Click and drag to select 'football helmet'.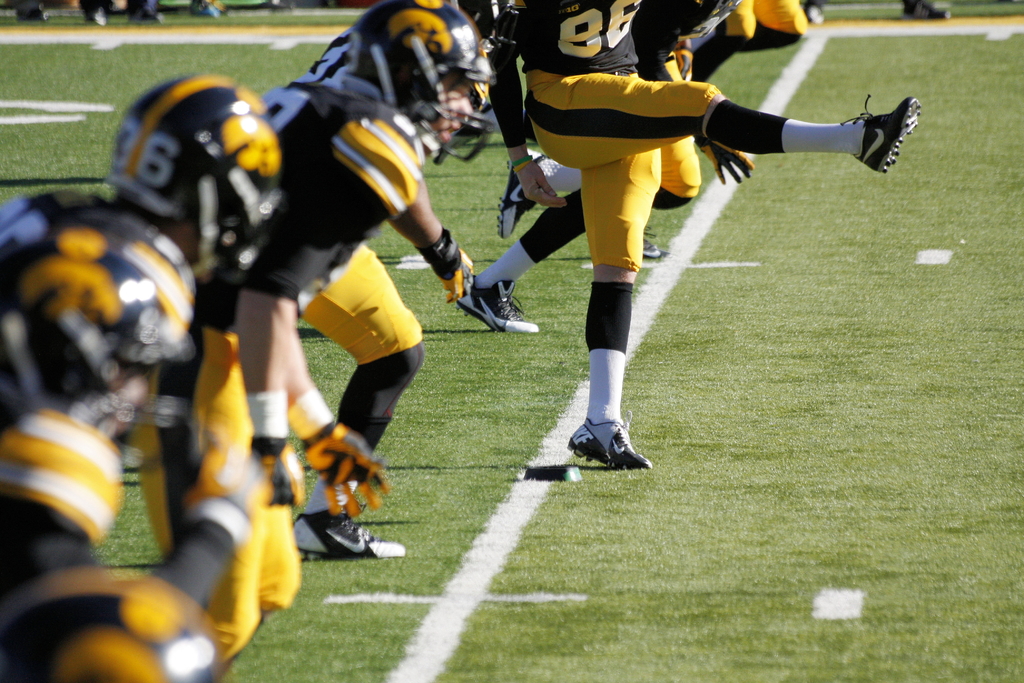
Selection: (104,73,282,286).
